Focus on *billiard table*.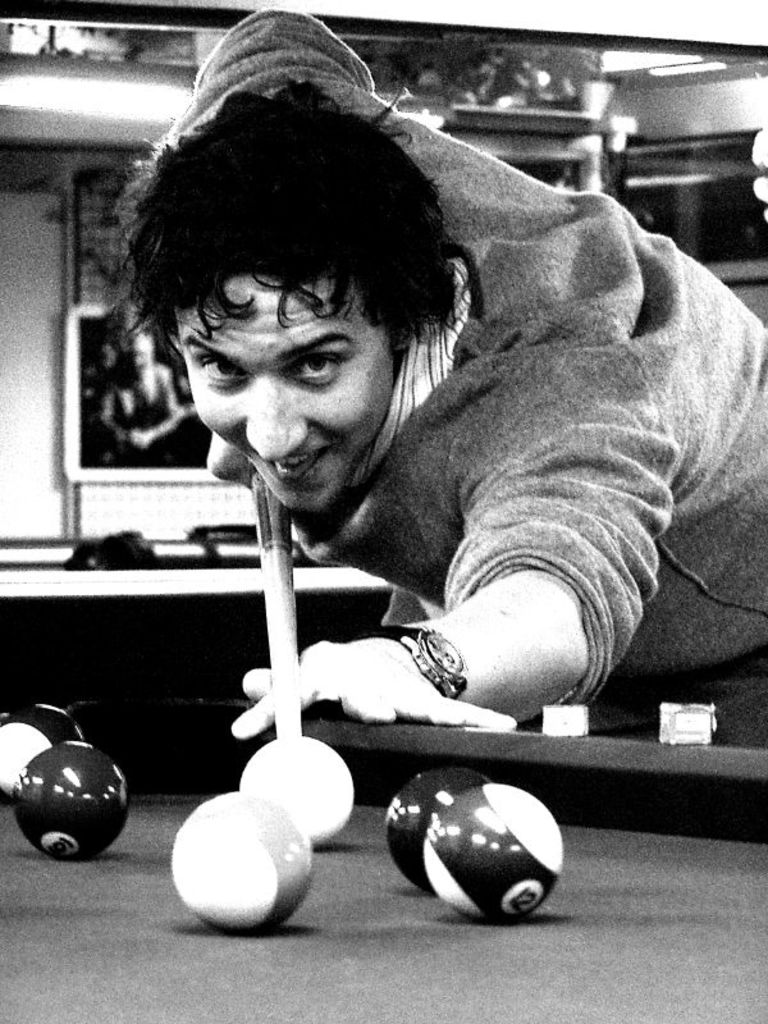
Focused at Rect(0, 701, 767, 1023).
